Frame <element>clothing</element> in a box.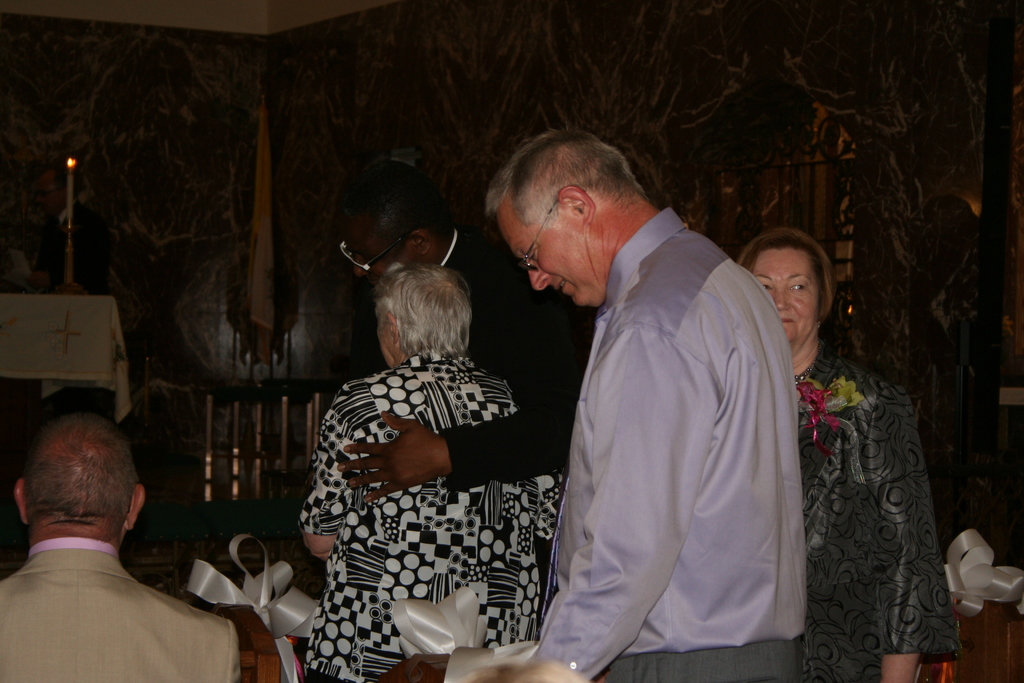
BBox(507, 193, 808, 682).
